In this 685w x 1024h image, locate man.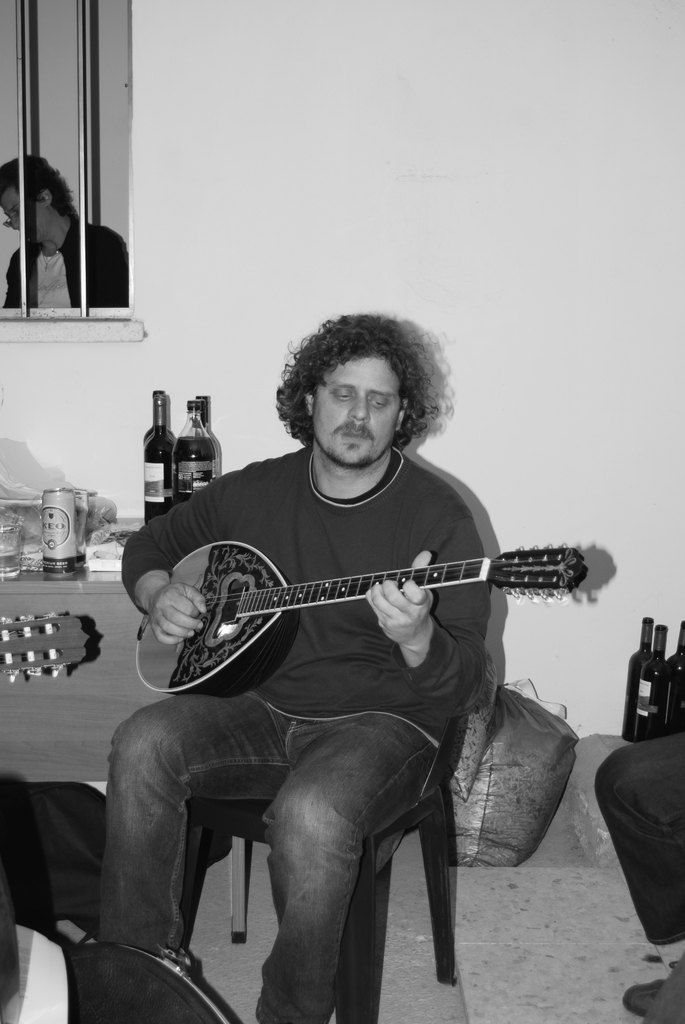
Bounding box: box(0, 148, 133, 305).
